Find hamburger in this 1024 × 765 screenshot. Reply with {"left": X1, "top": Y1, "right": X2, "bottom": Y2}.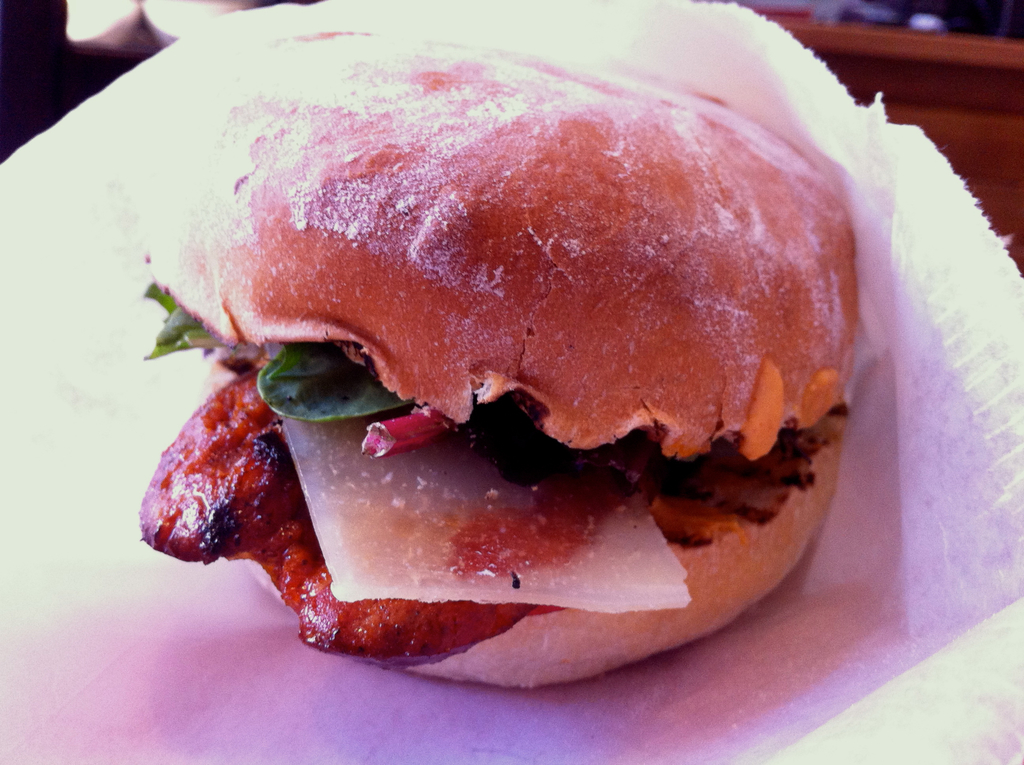
{"left": 133, "top": 29, "right": 856, "bottom": 693}.
